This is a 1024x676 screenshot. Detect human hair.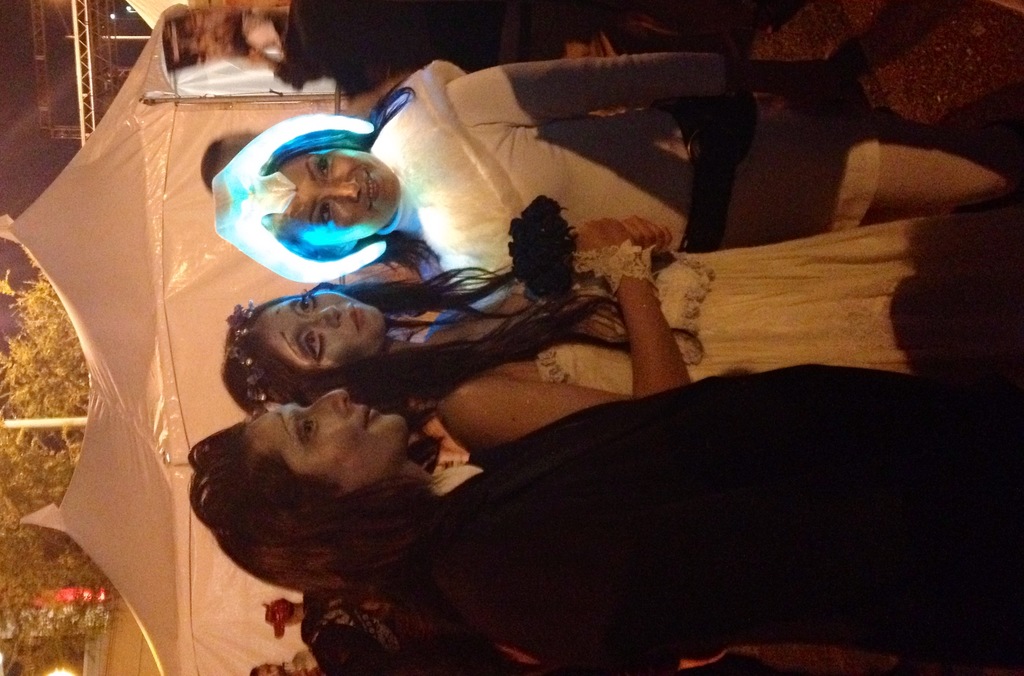
195,464,472,632.
